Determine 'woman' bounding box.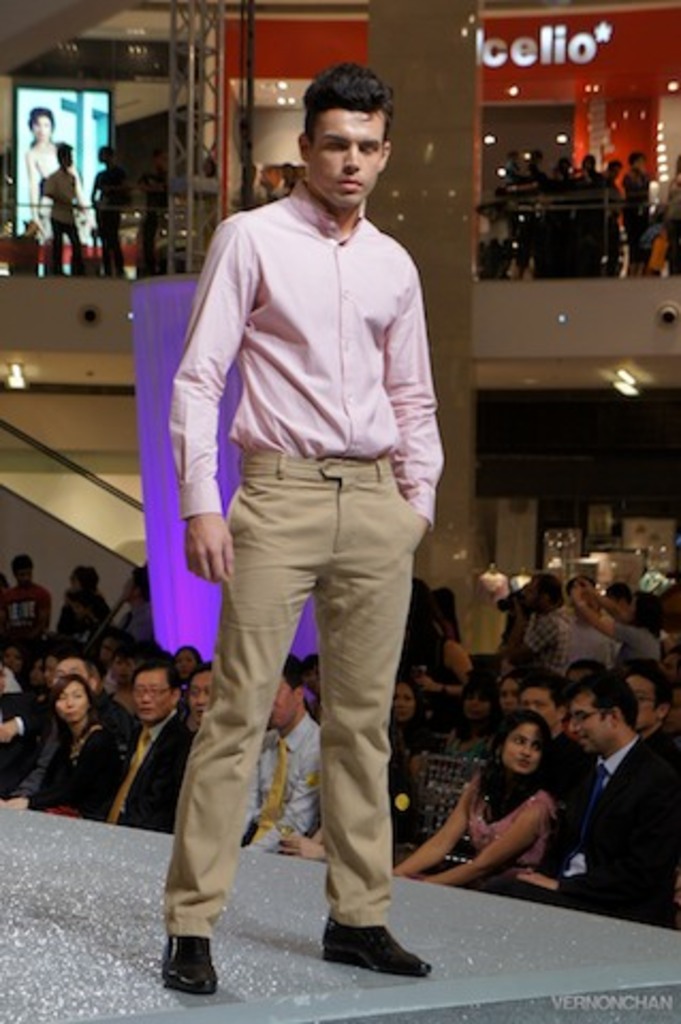
Determined: {"left": 442, "top": 672, "right": 497, "bottom": 783}.
